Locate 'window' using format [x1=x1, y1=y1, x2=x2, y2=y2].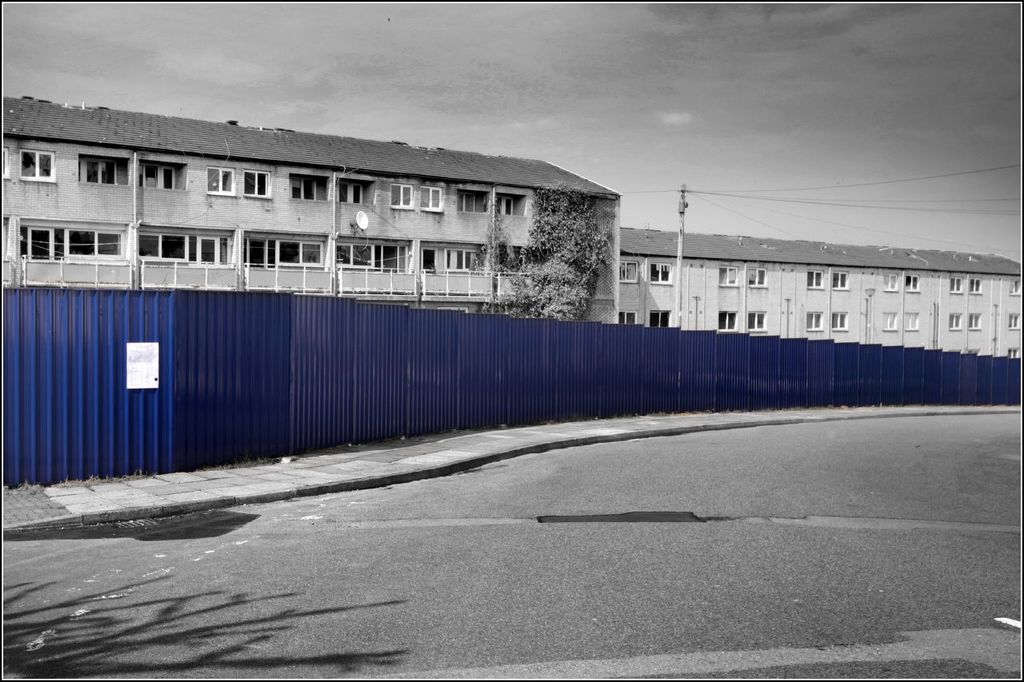
[x1=651, y1=264, x2=674, y2=286].
